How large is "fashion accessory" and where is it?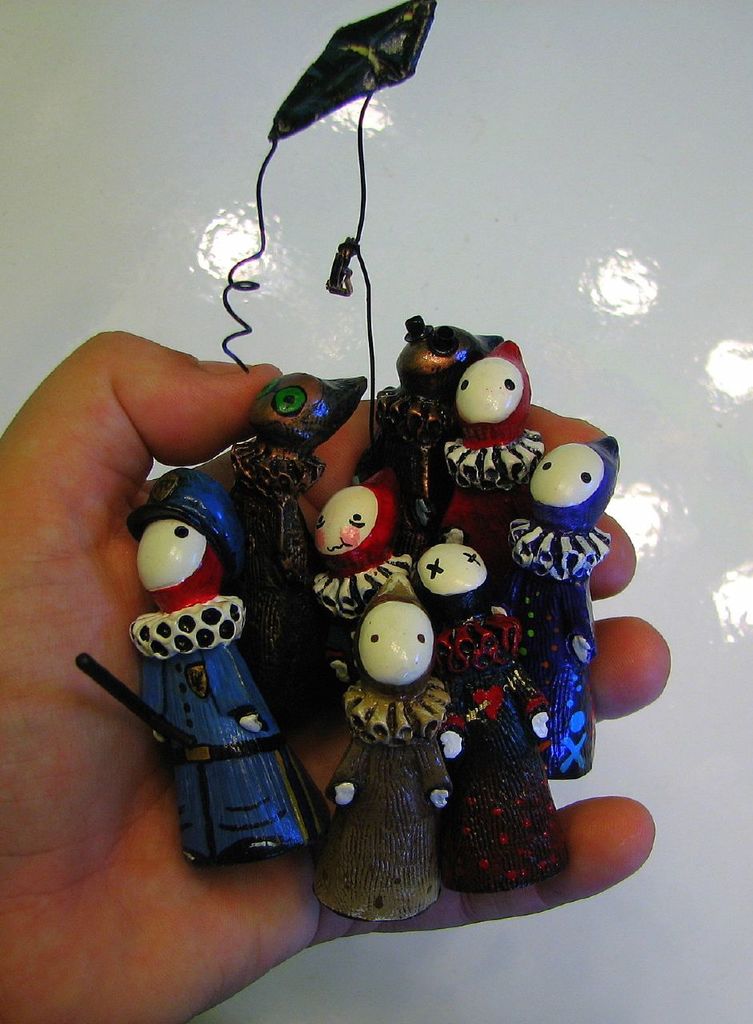
Bounding box: <bbox>346, 678, 454, 751</bbox>.
